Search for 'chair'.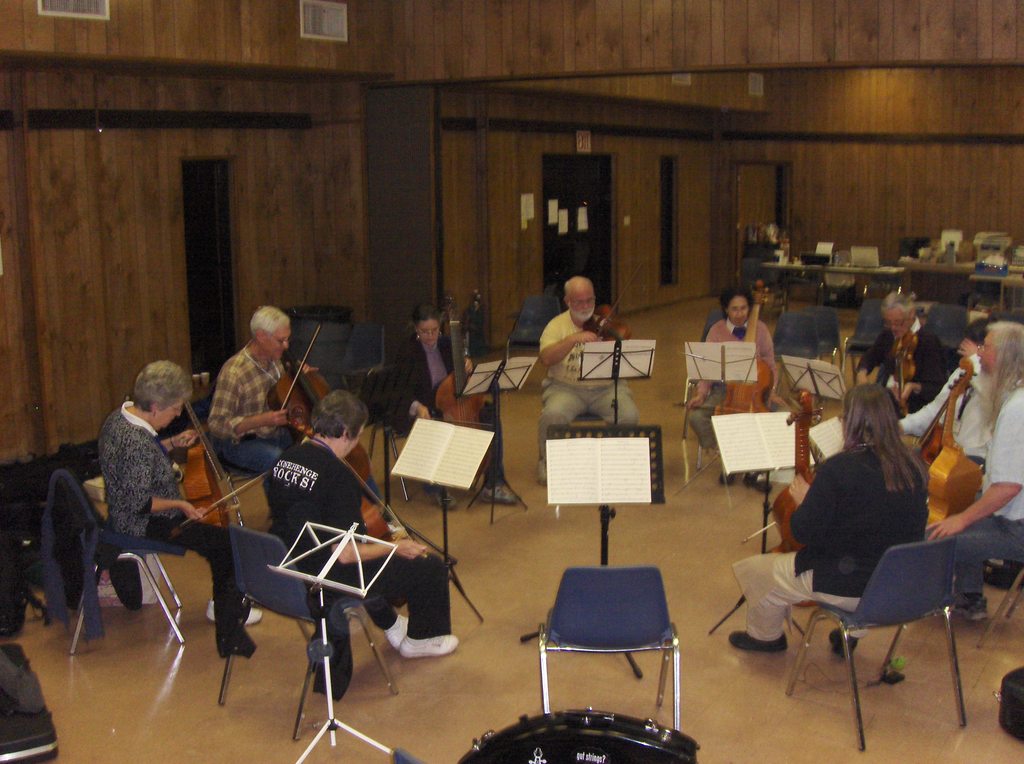
Found at x1=60, y1=469, x2=190, y2=660.
